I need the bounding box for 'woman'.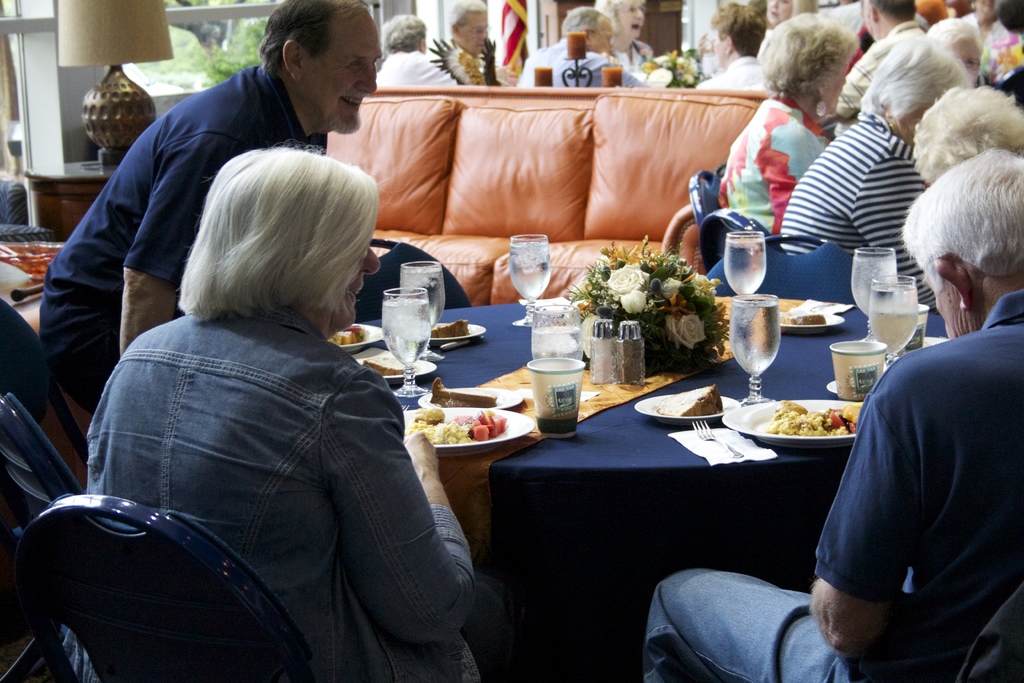
Here it is: Rect(779, 42, 972, 311).
